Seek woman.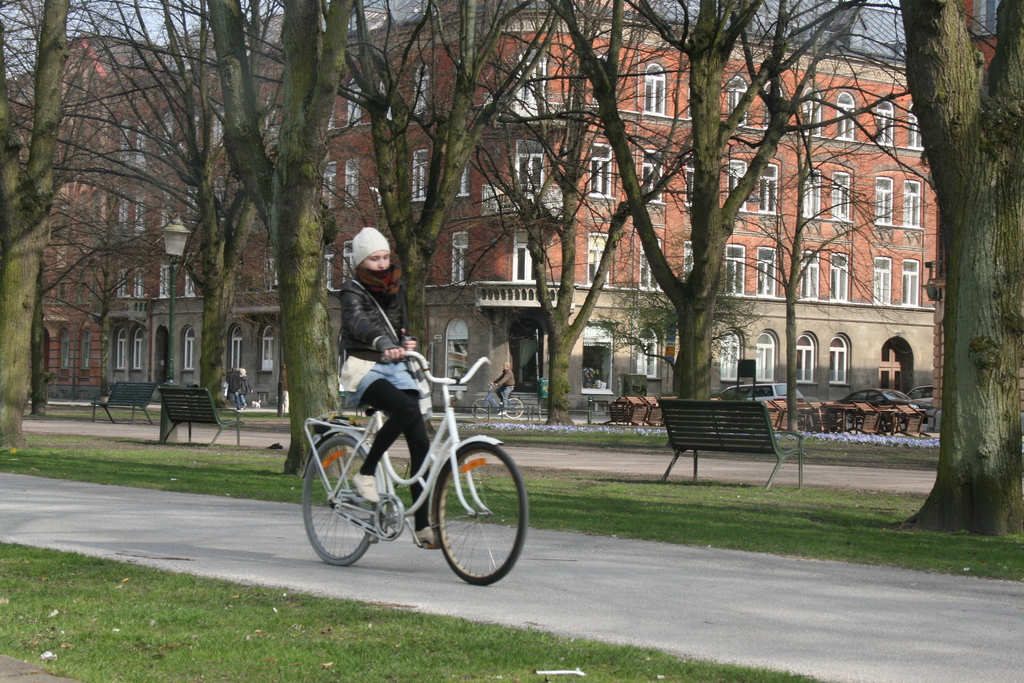
BBox(306, 266, 521, 568).
